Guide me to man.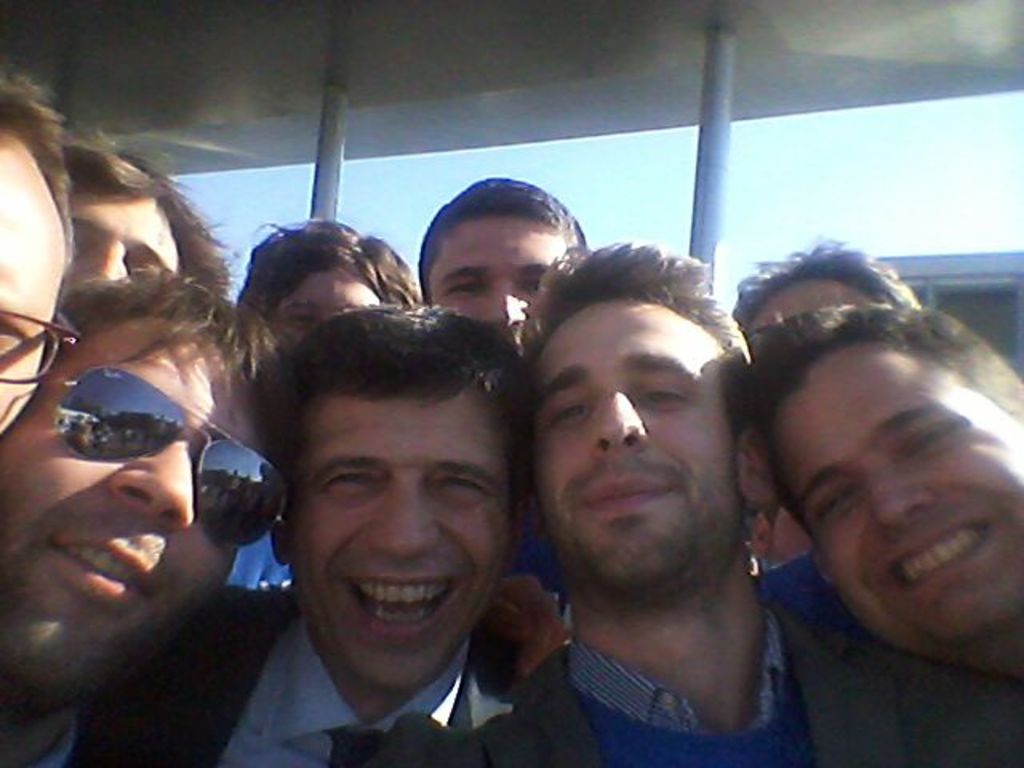
Guidance: pyautogui.locateOnScreen(418, 176, 586, 354).
